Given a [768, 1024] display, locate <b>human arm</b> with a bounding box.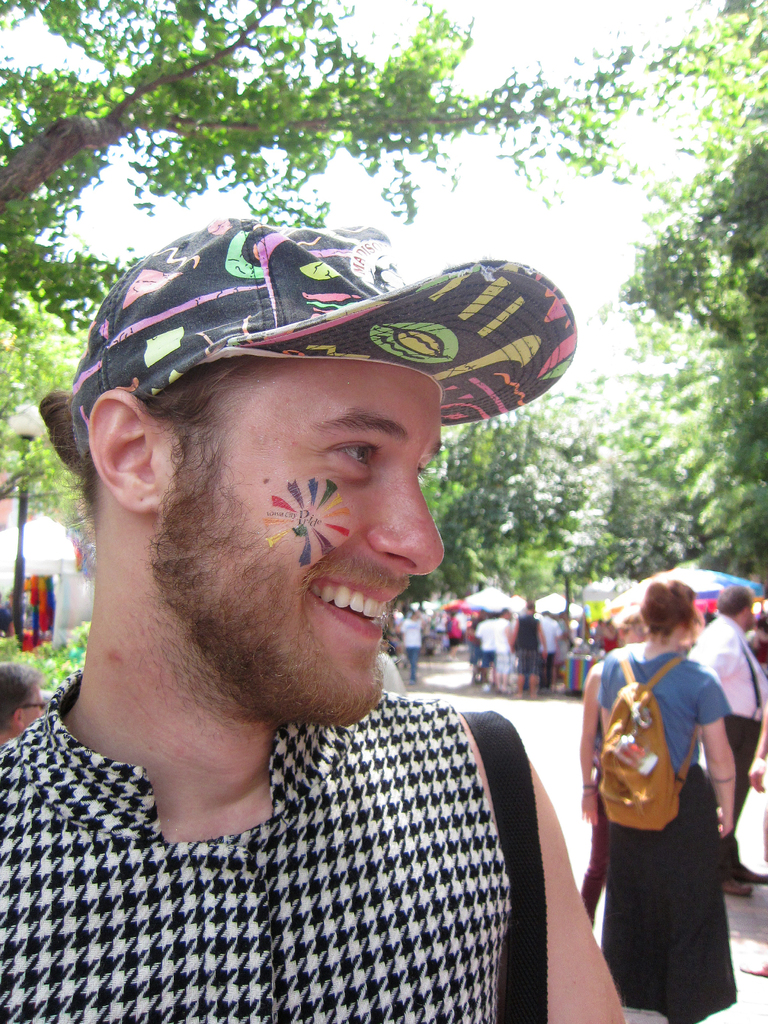
Located: [x1=746, y1=691, x2=767, y2=790].
